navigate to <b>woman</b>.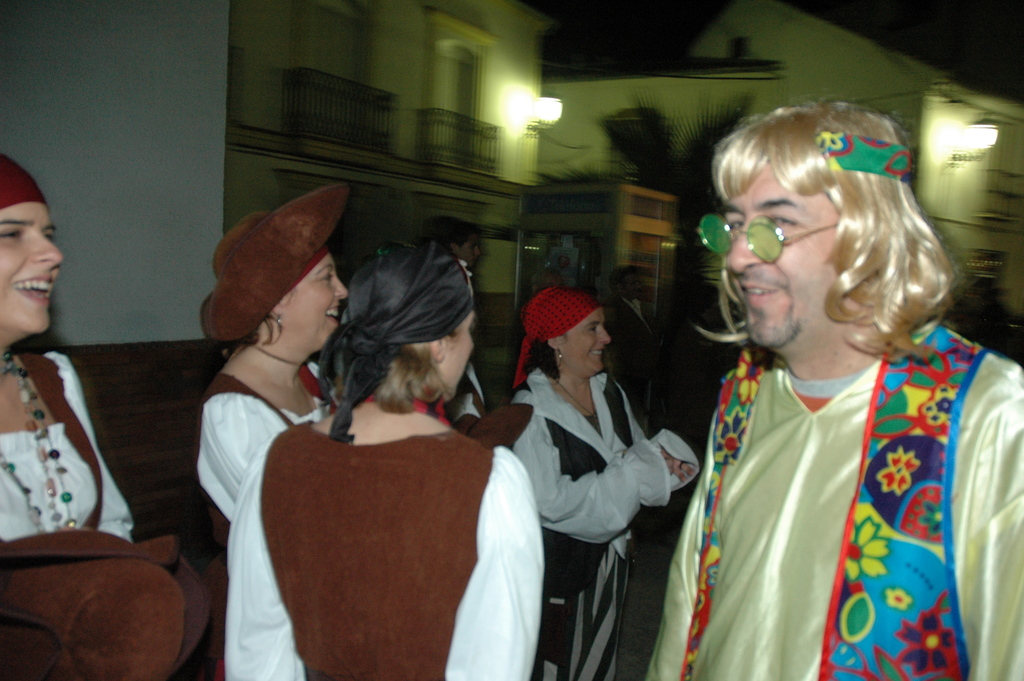
Navigation target: <region>496, 282, 701, 680</region>.
